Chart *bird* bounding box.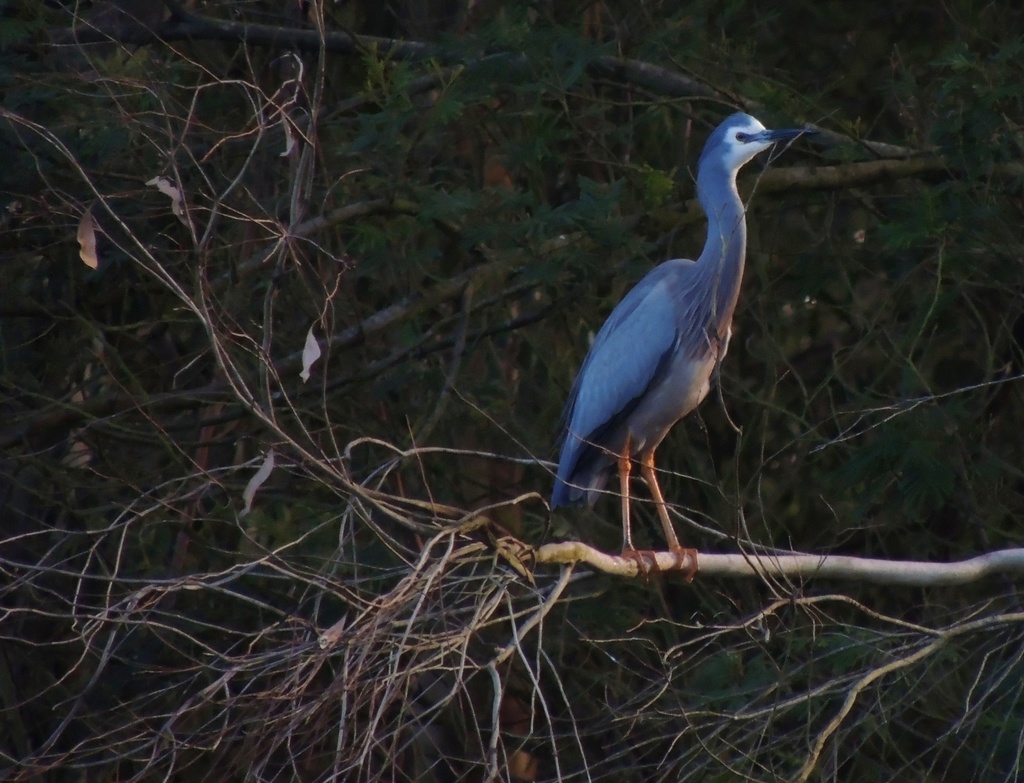
Charted: [x1=542, y1=107, x2=824, y2=586].
